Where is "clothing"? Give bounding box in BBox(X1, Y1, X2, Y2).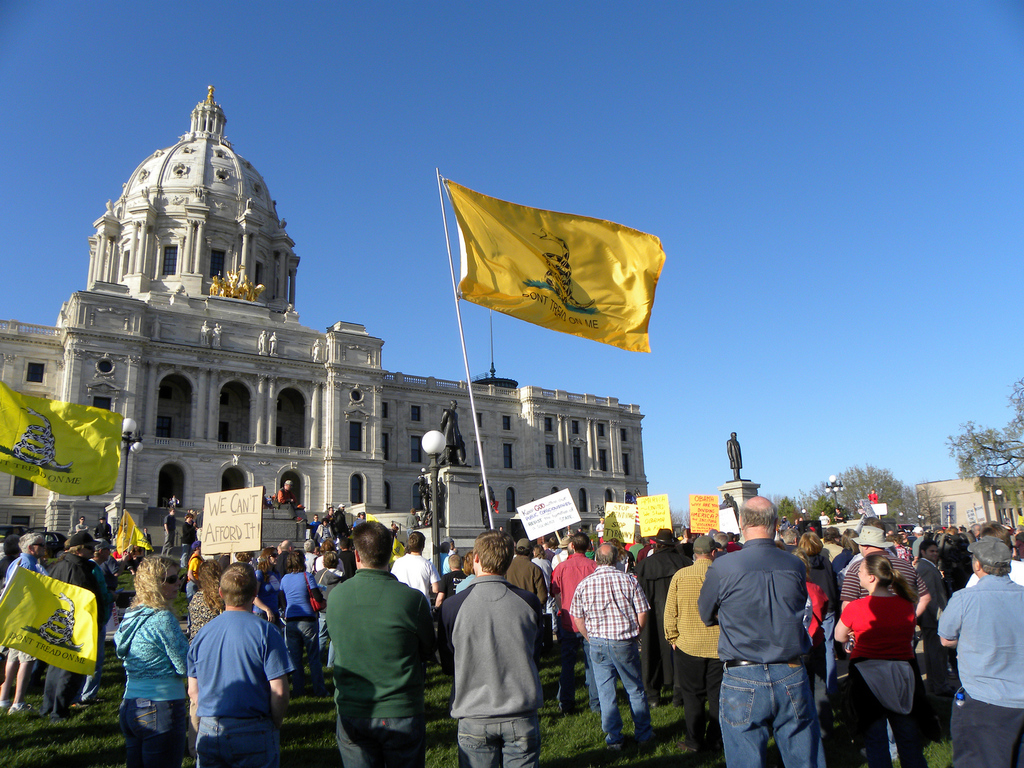
BBox(504, 557, 545, 604).
